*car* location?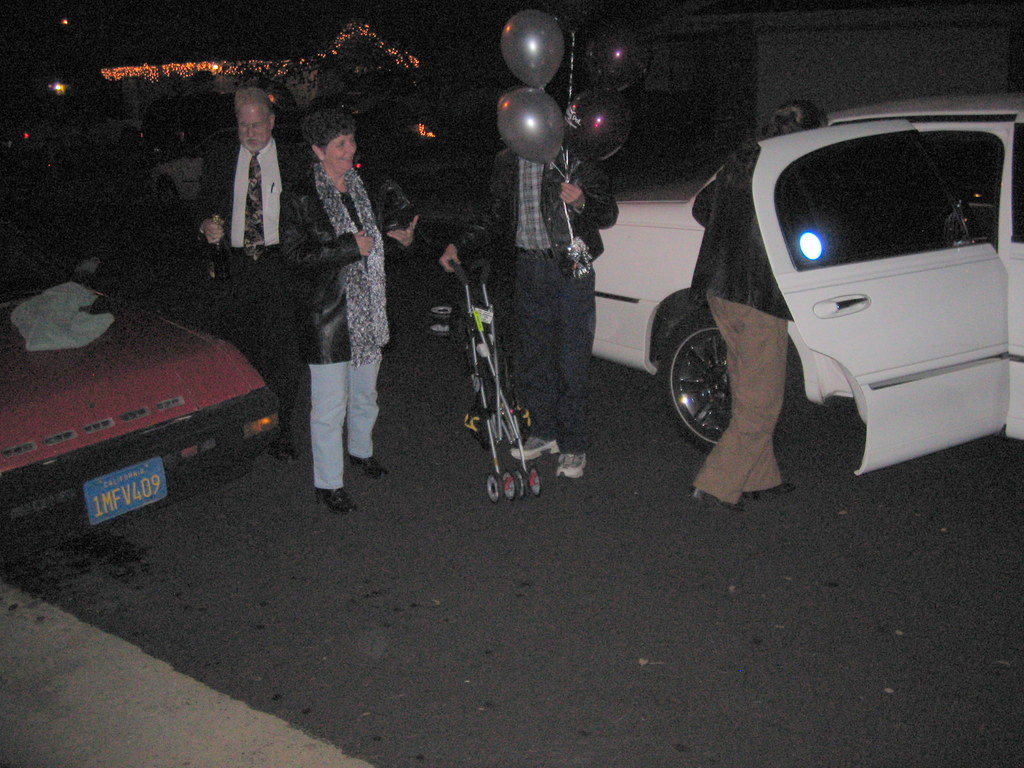
(596,93,1023,447)
